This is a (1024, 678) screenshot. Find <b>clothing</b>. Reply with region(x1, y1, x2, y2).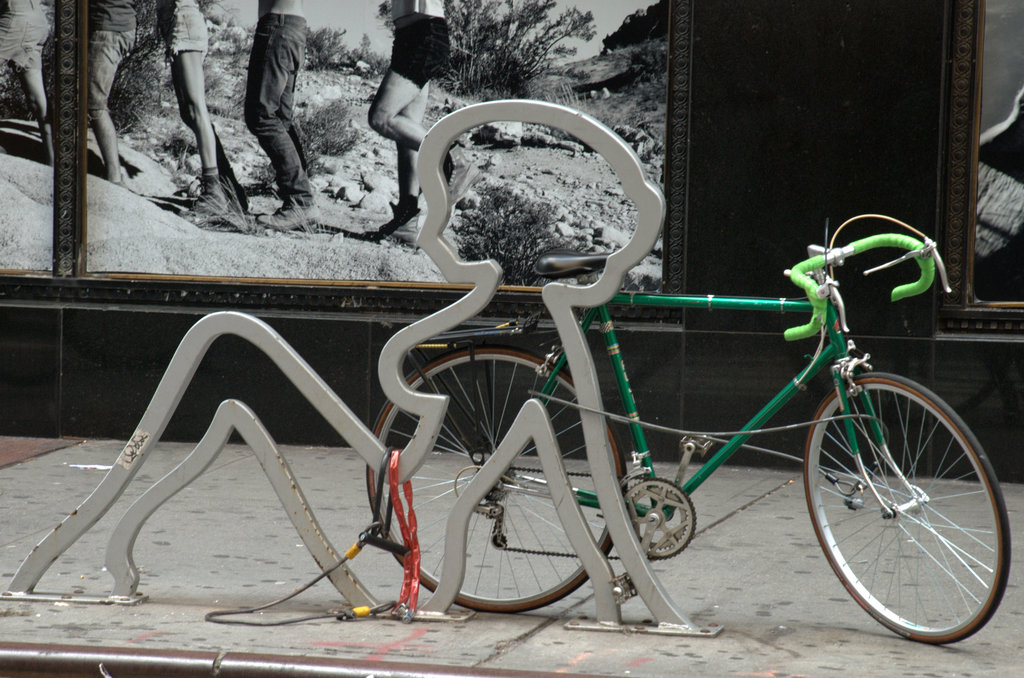
region(390, 8, 456, 91).
